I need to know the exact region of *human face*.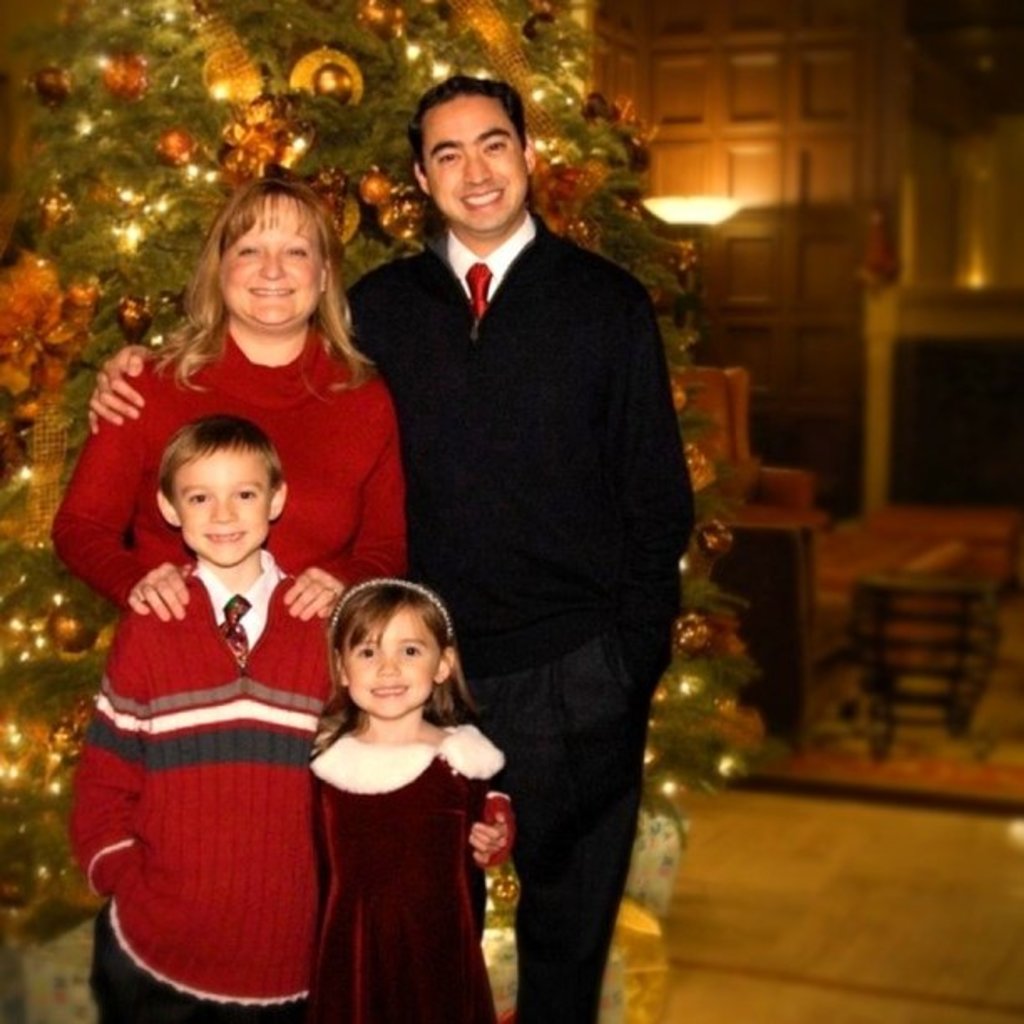
Region: {"left": 221, "top": 197, "right": 316, "bottom": 328}.
